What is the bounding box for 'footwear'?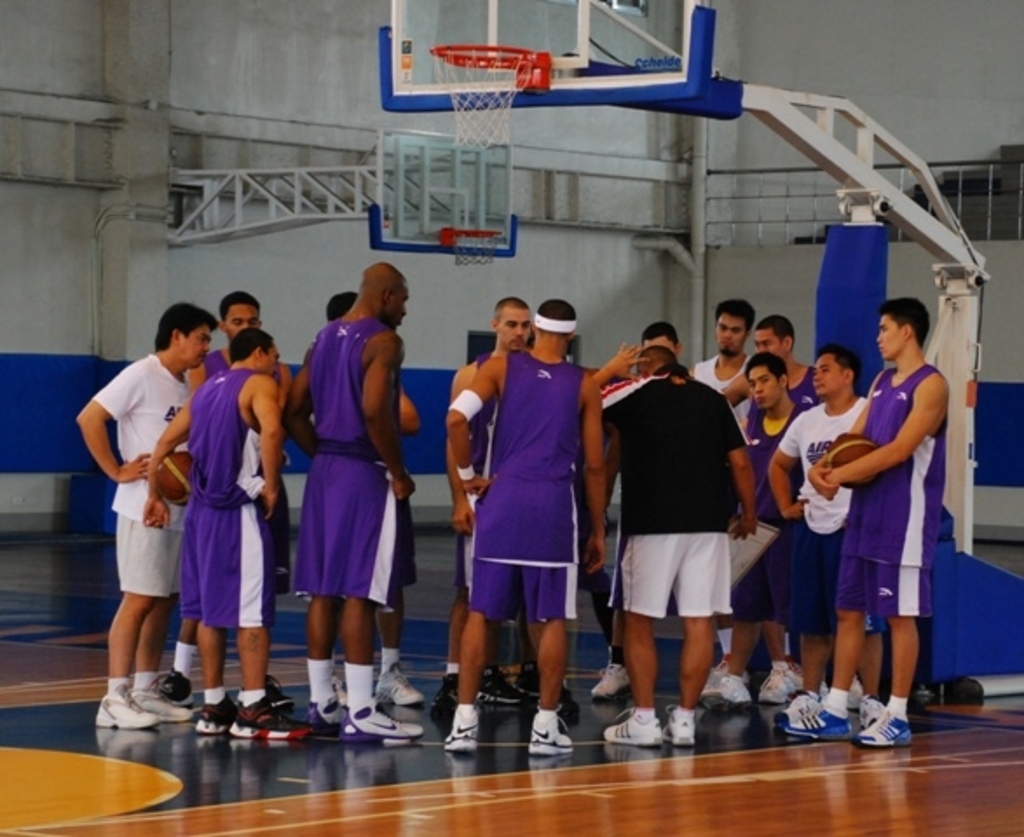
[438,664,529,711].
